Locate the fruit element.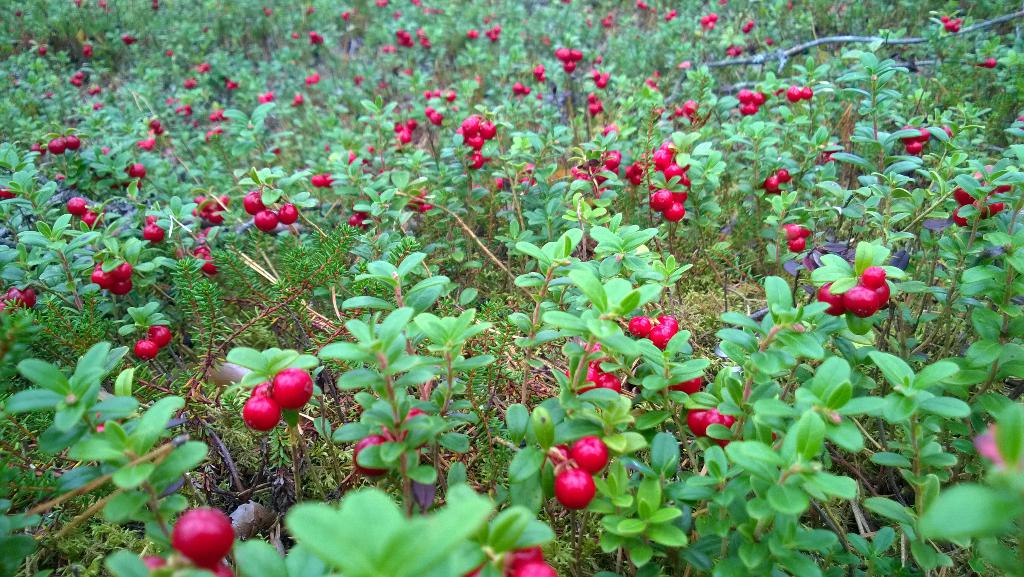
Element bbox: [789, 237, 807, 256].
